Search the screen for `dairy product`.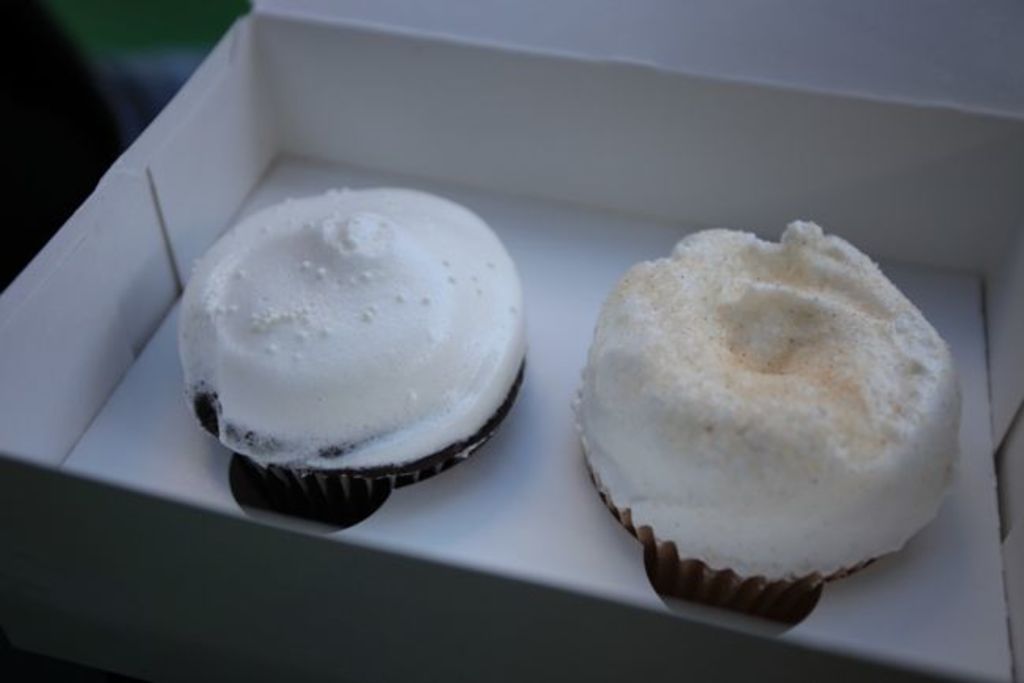
Found at [x1=174, y1=185, x2=525, y2=468].
